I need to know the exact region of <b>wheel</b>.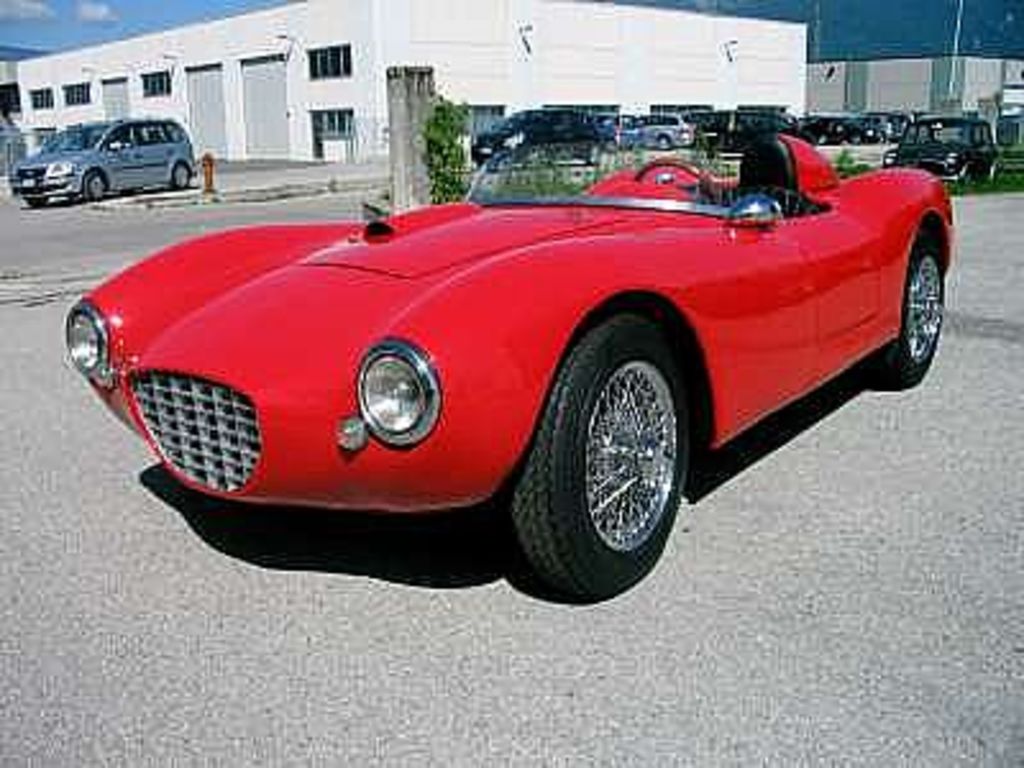
Region: [957, 169, 970, 189].
